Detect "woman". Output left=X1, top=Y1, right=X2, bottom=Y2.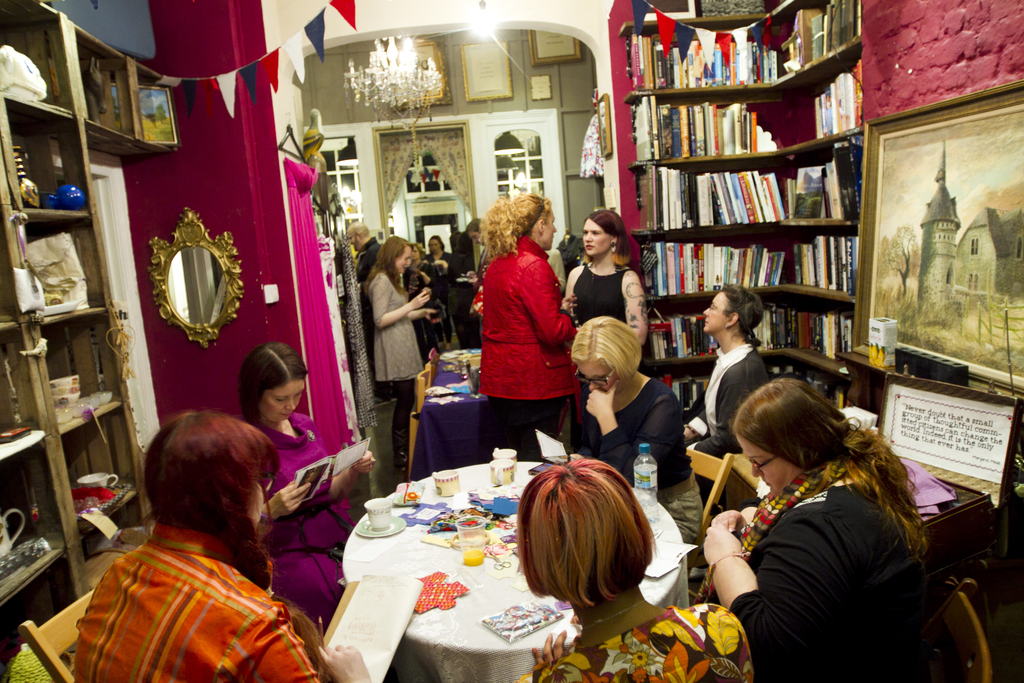
left=477, top=195, right=580, bottom=463.
